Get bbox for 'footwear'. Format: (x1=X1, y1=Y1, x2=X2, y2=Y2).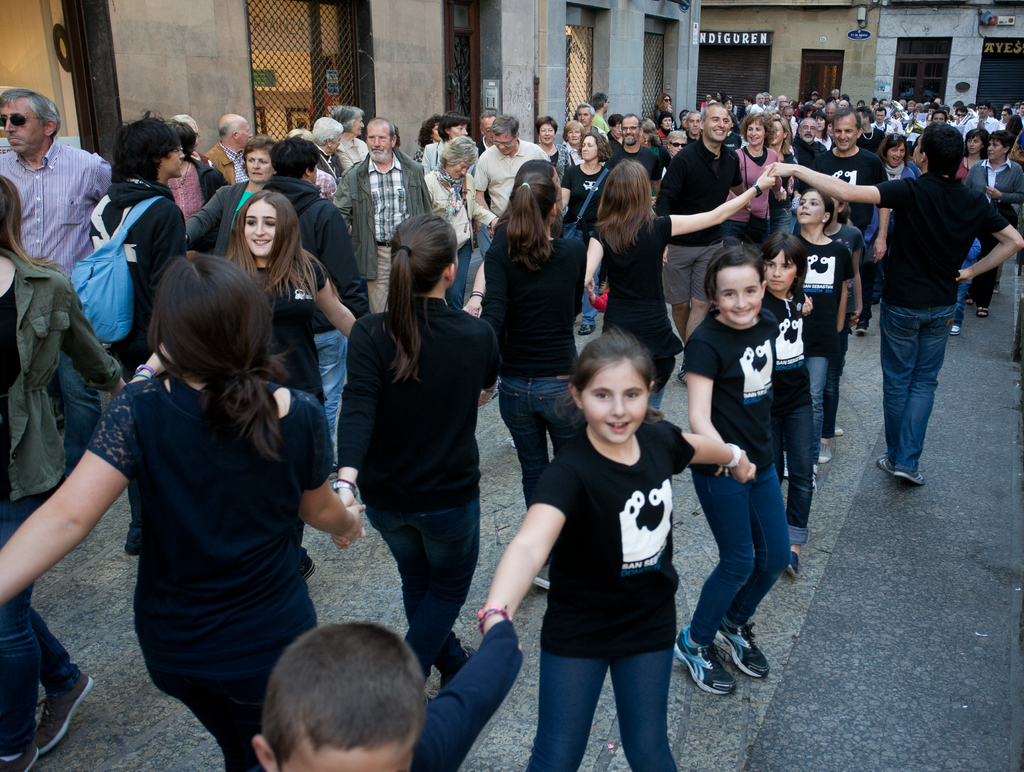
(x1=6, y1=759, x2=33, y2=771).
